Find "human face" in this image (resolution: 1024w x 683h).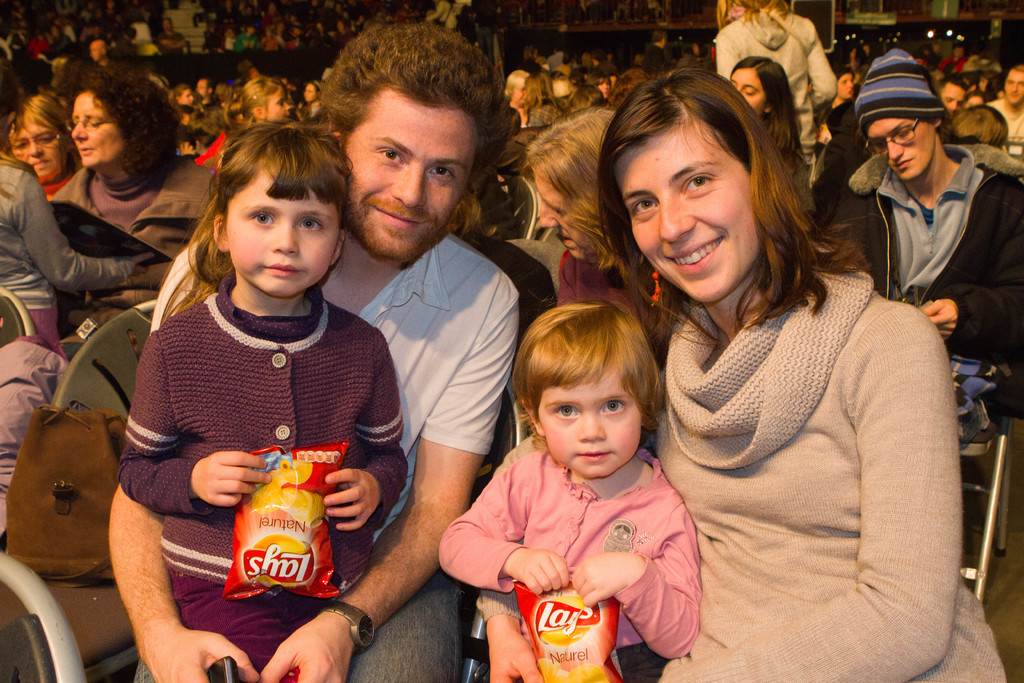
{"x1": 627, "y1": 114, "x2": 753, "y2": 300}.
